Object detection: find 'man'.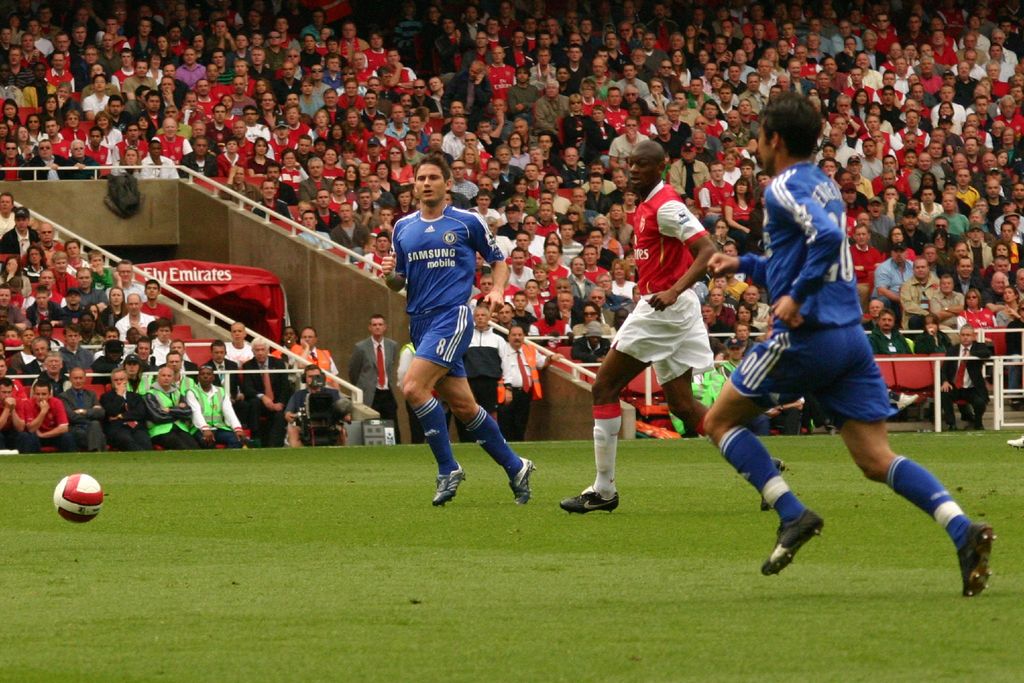
BBox(539, 245, 570, 283).
